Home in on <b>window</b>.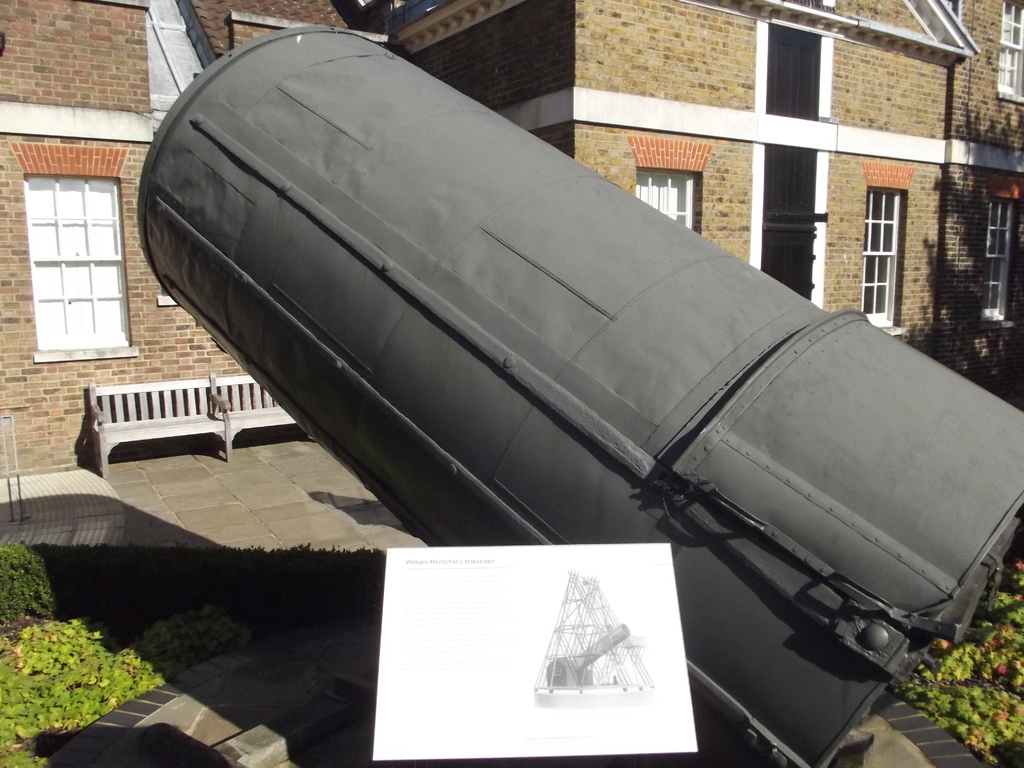
Homed in at pyautogui.locateOnScreen(865, 189, 907, 336).
